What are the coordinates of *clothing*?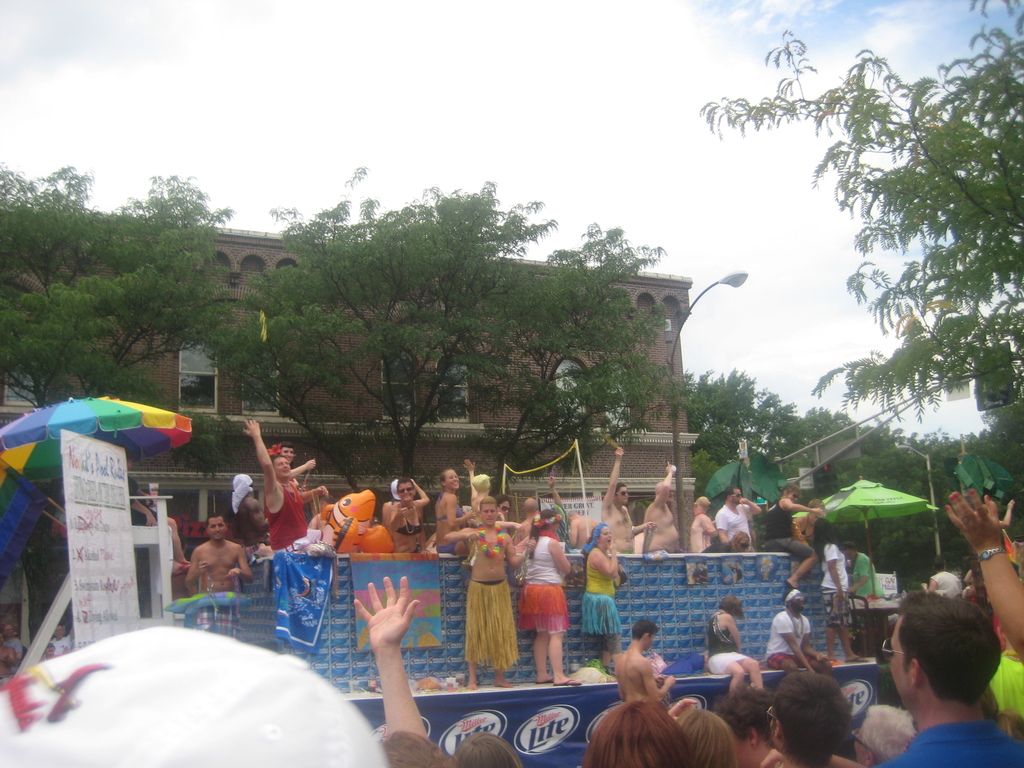
locate(525, 526, 584, 635).
